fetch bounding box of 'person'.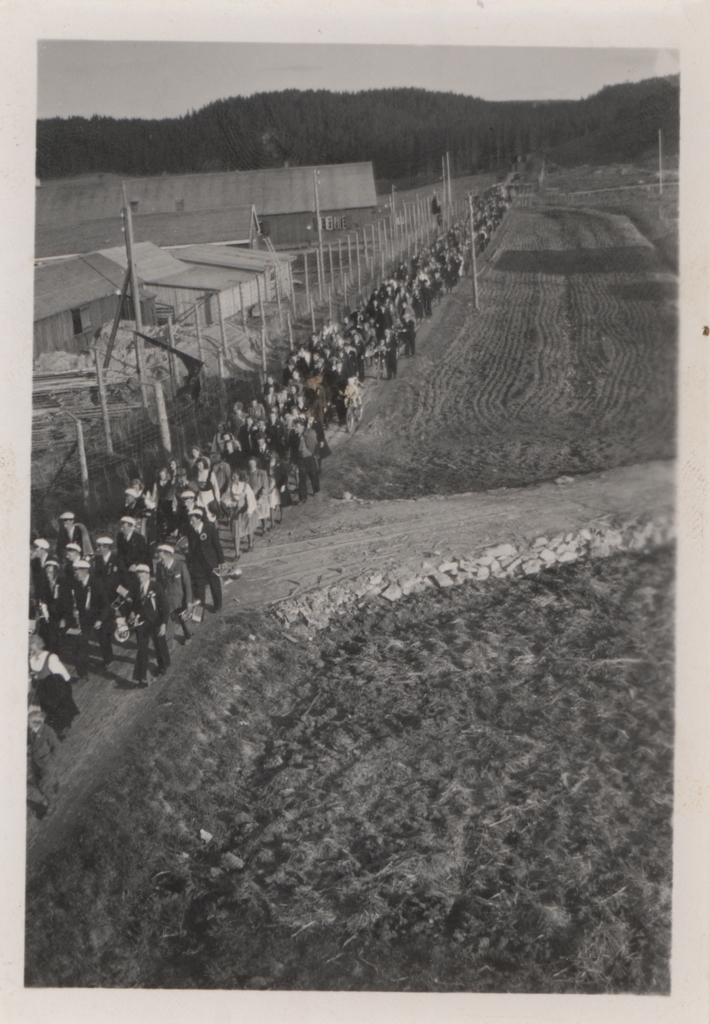
Bbox: 29:537:60:621.
